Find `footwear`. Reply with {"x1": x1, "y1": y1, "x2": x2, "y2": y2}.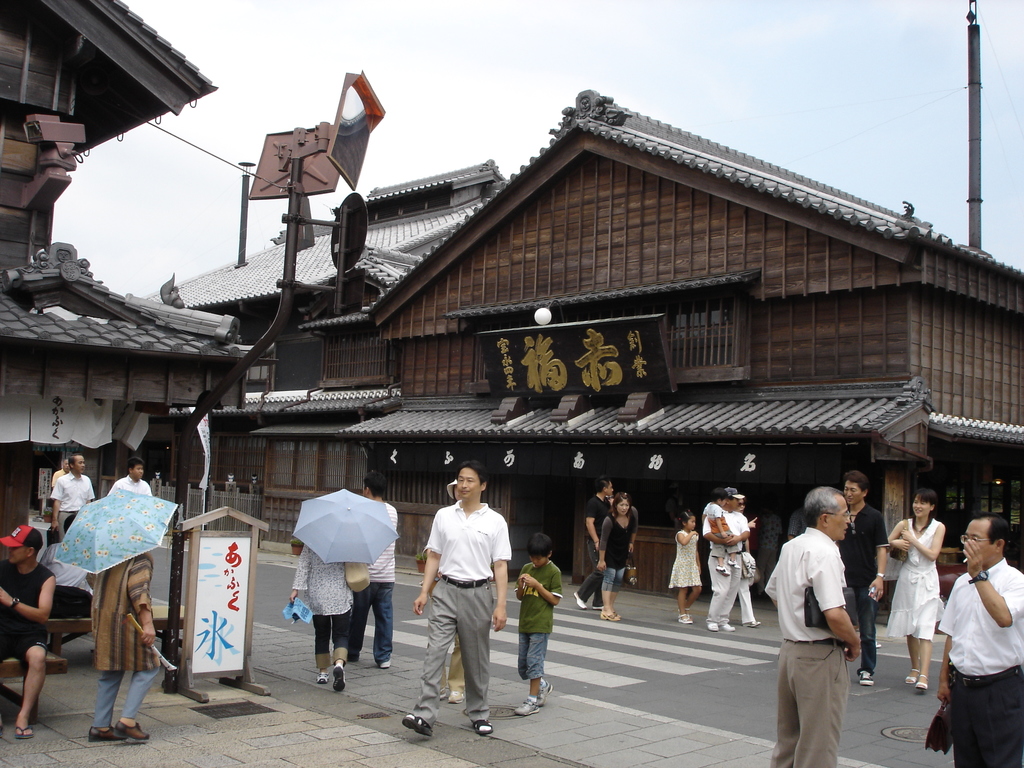
{"x1": 401, "y1": 712, "x2": 433, "y2": 736}.
